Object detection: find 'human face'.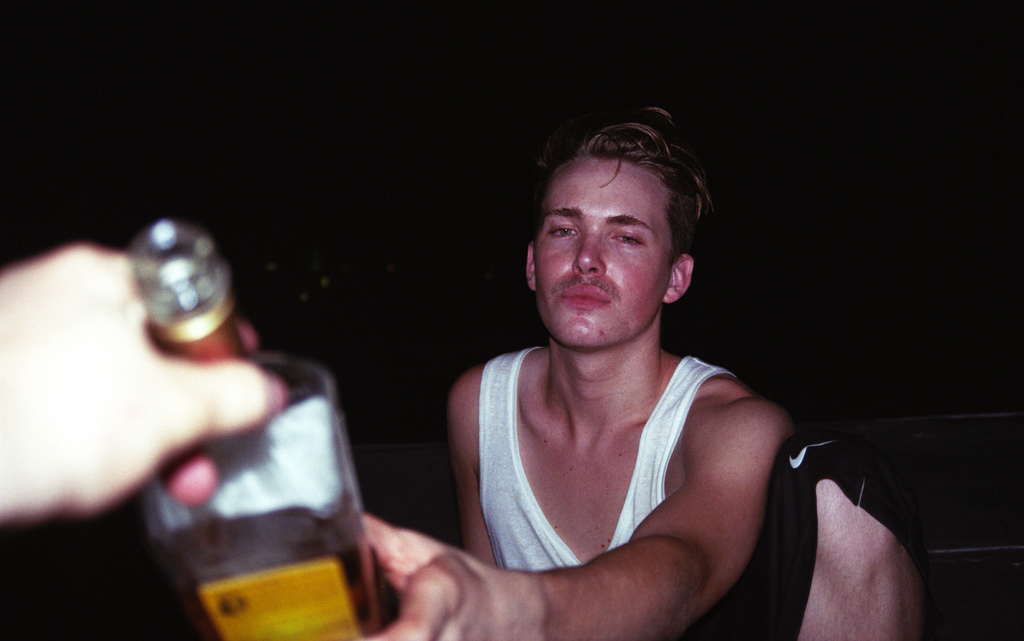
(537,161,673,344).
